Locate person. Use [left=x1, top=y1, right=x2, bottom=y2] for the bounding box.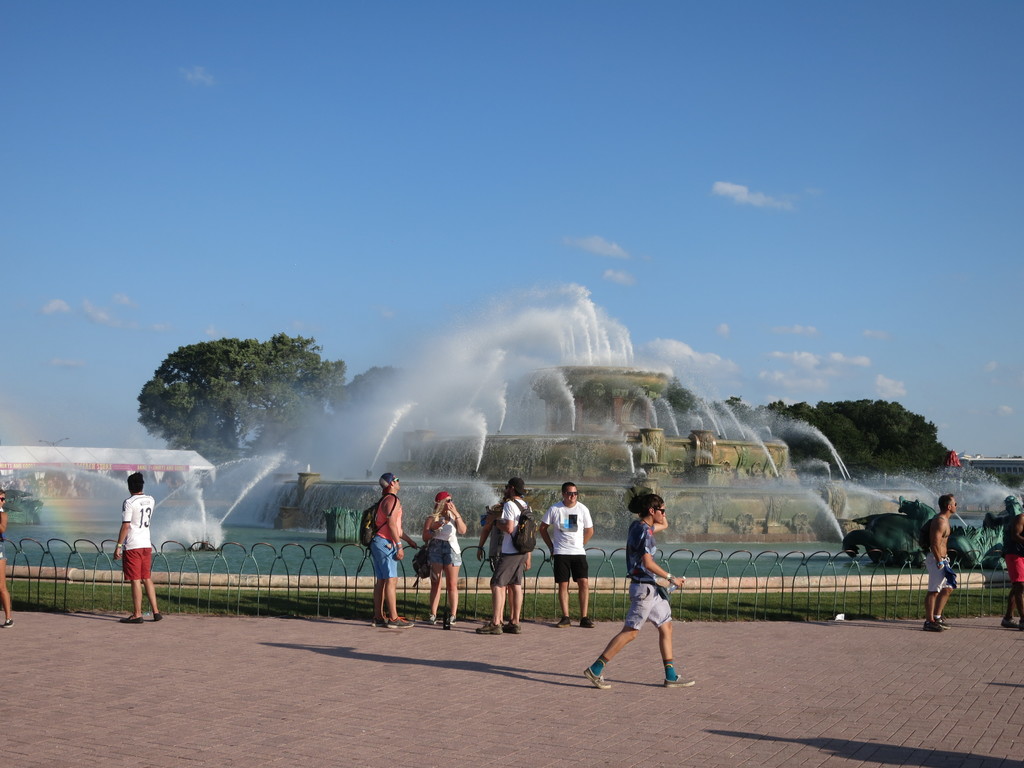
[left=362, top=468, right=420, bottom=632].
